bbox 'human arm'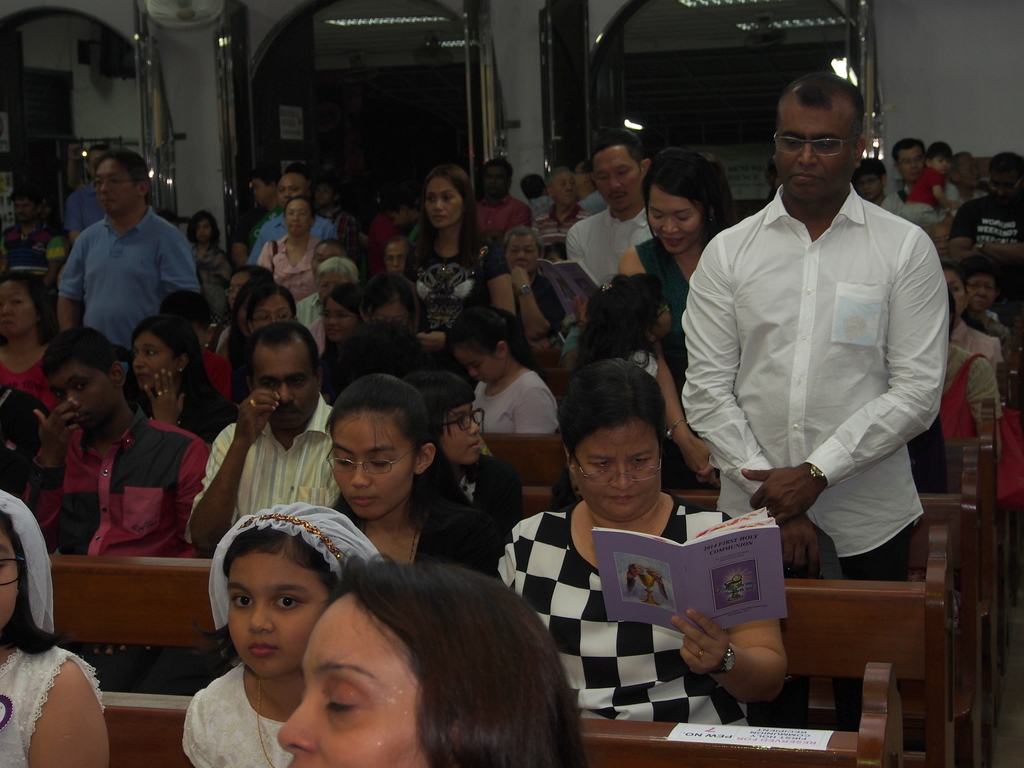
crop(659, 589, 796, 724)
